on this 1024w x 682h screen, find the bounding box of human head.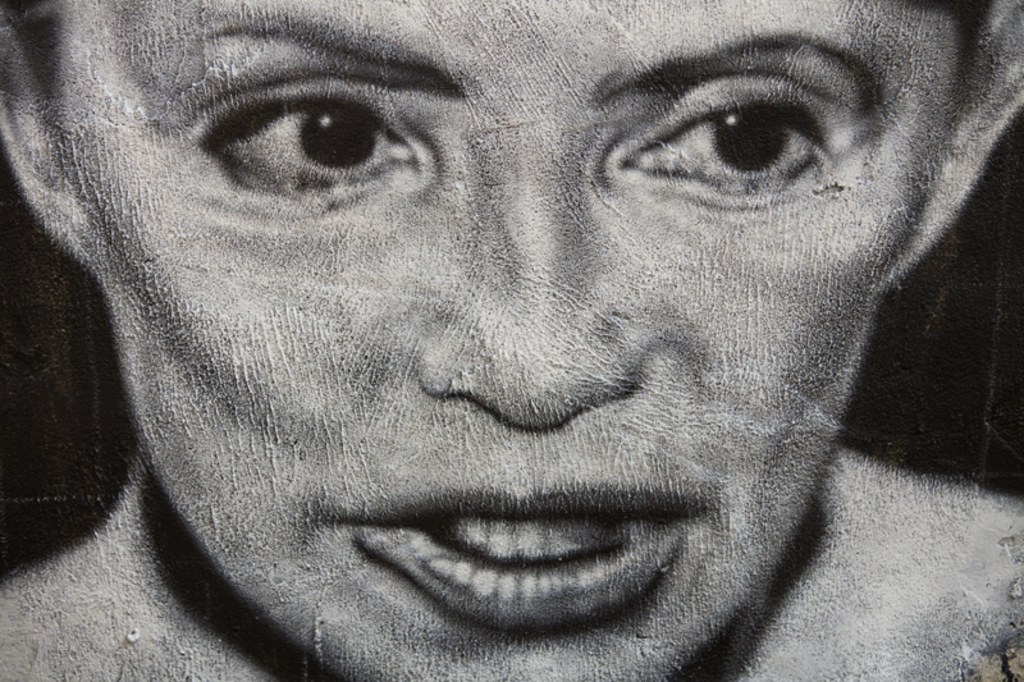
Bounding box: select_region(61, 0, 938, 681).
